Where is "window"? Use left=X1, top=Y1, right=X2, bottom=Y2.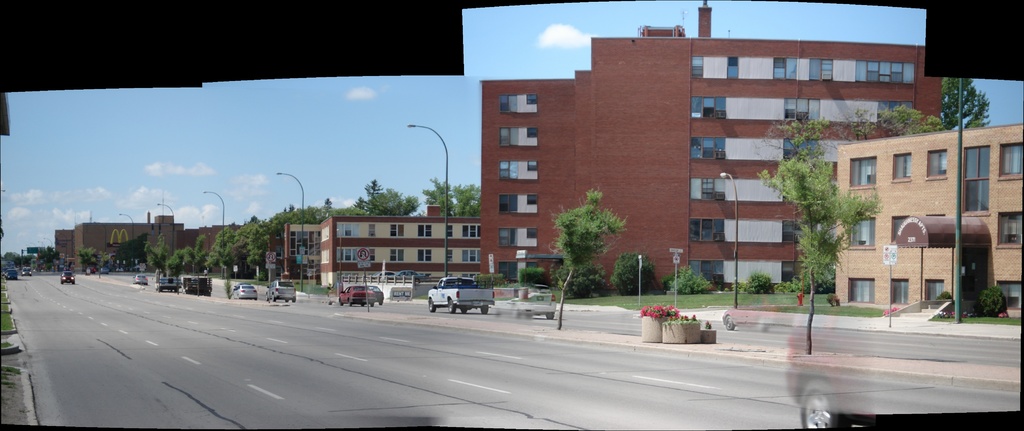
left=289, top=231, right=324, bottom=256.
